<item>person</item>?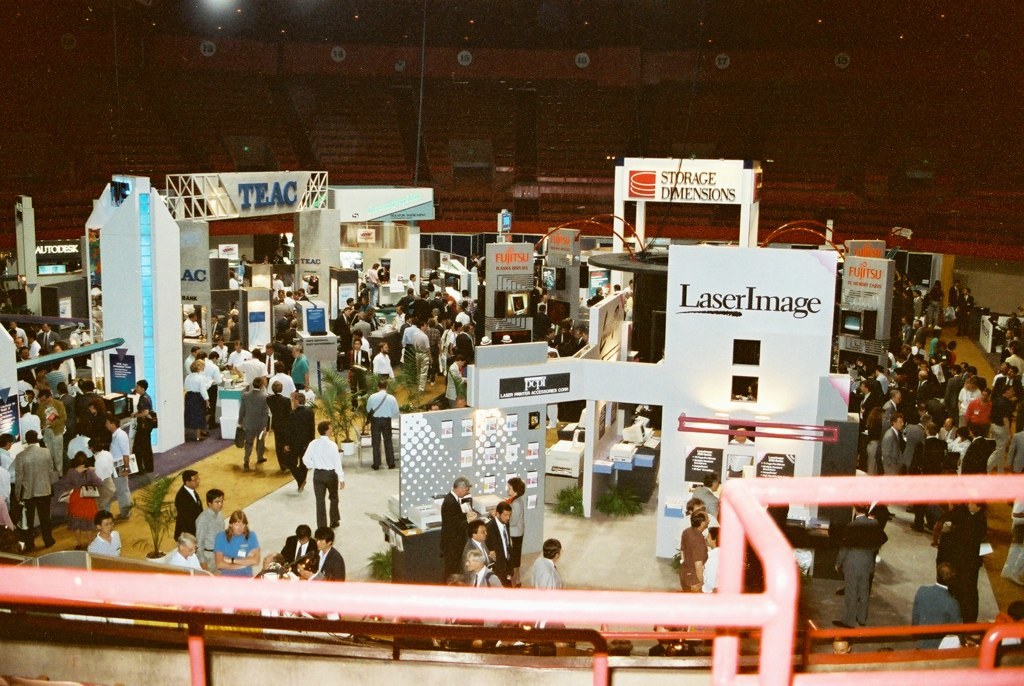
<region>582, 329, 588, 343</region>
